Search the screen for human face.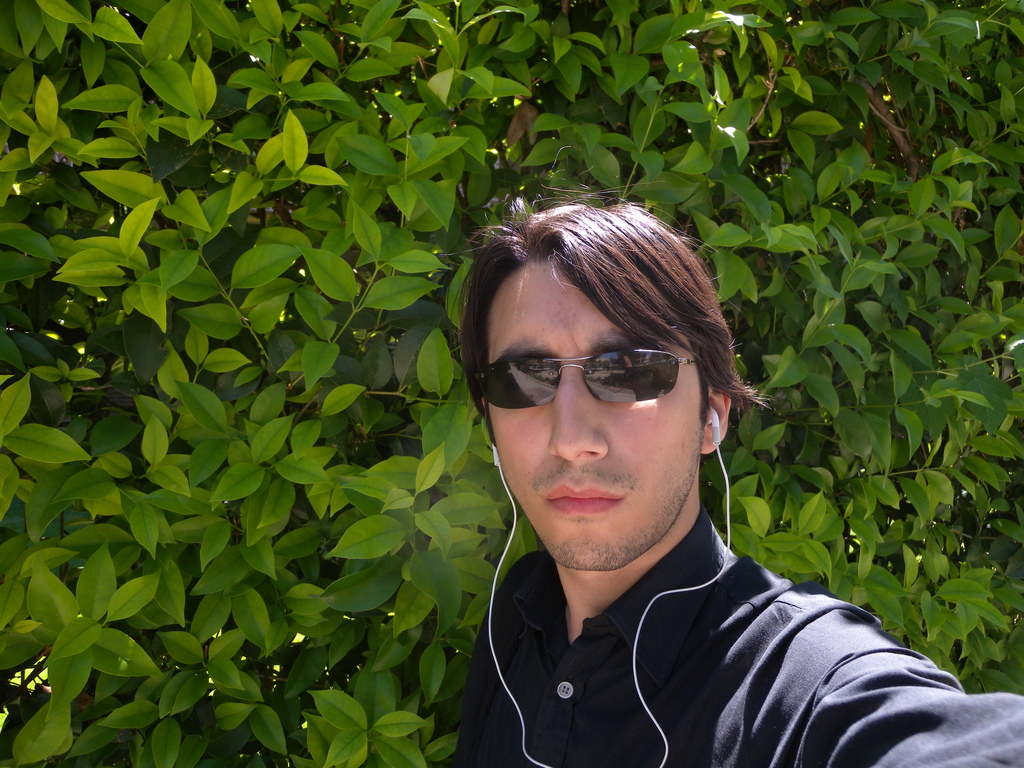
Found at [489, 257, 705, 570].
